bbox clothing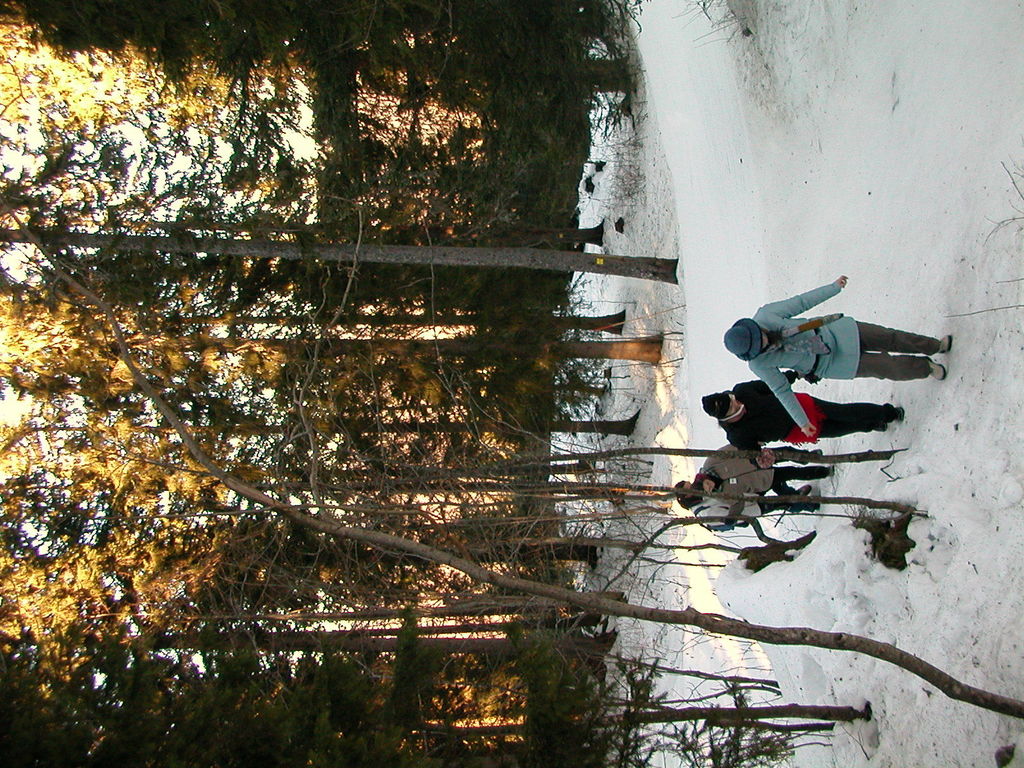
region(704, 441, 827, 506)
